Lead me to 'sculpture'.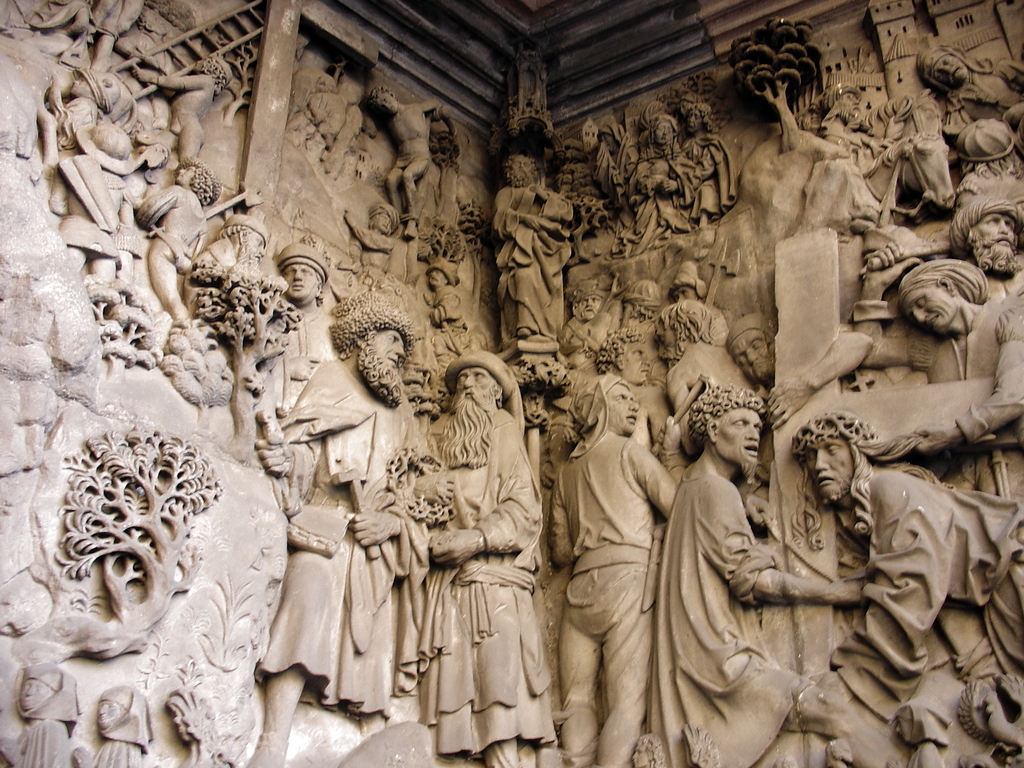
Lead to left=394, top=303, right=559, bottom=750.
